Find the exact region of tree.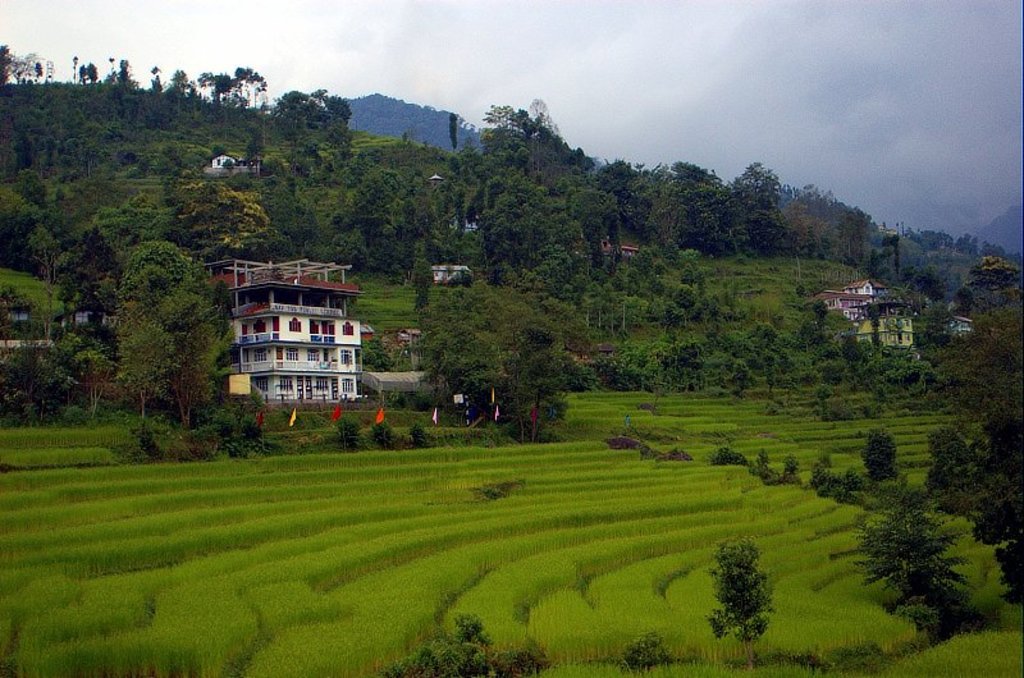
Exact region: <region>204, 70, 234, 104</region>.
